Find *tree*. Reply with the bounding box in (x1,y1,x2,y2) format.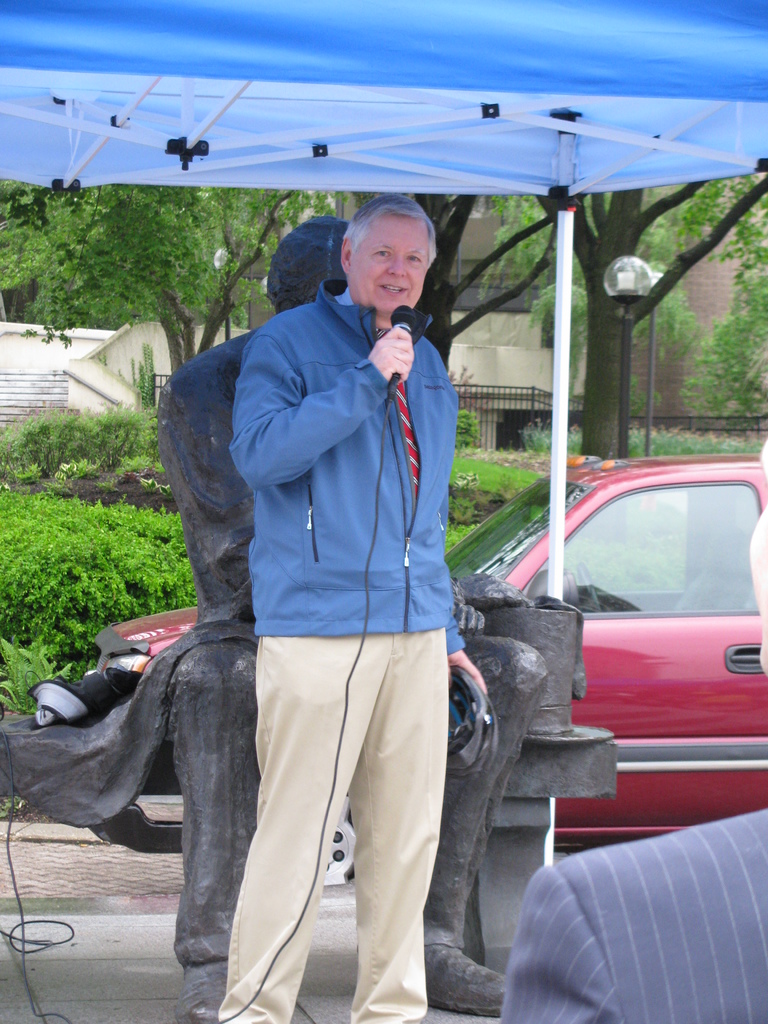
(675,181,767,419).
